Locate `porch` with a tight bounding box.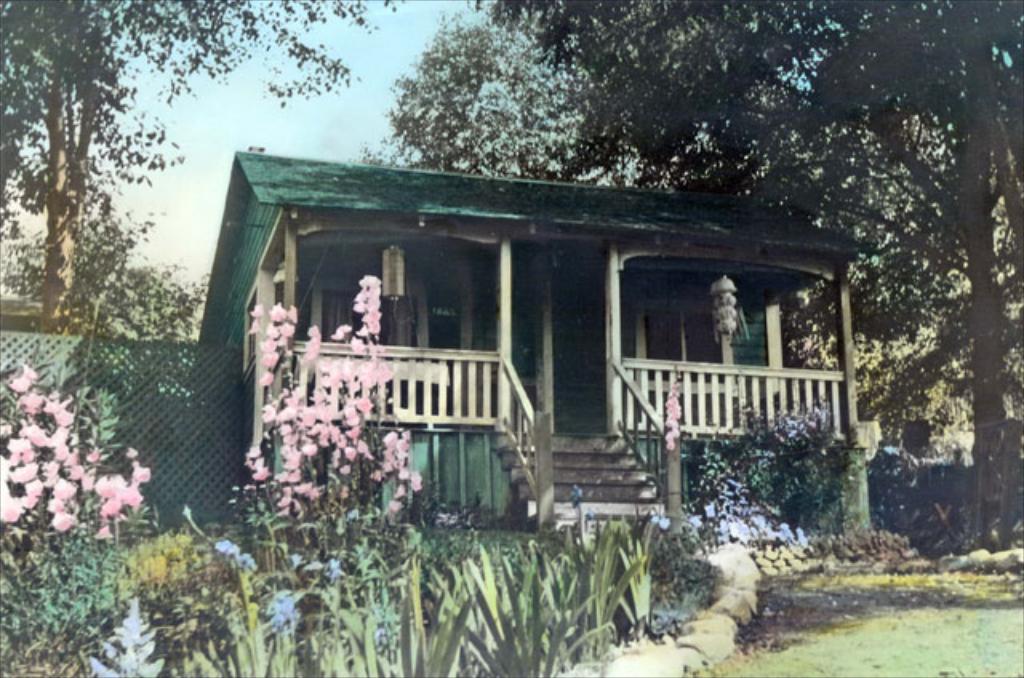
region(277, 217, 784, 574).
